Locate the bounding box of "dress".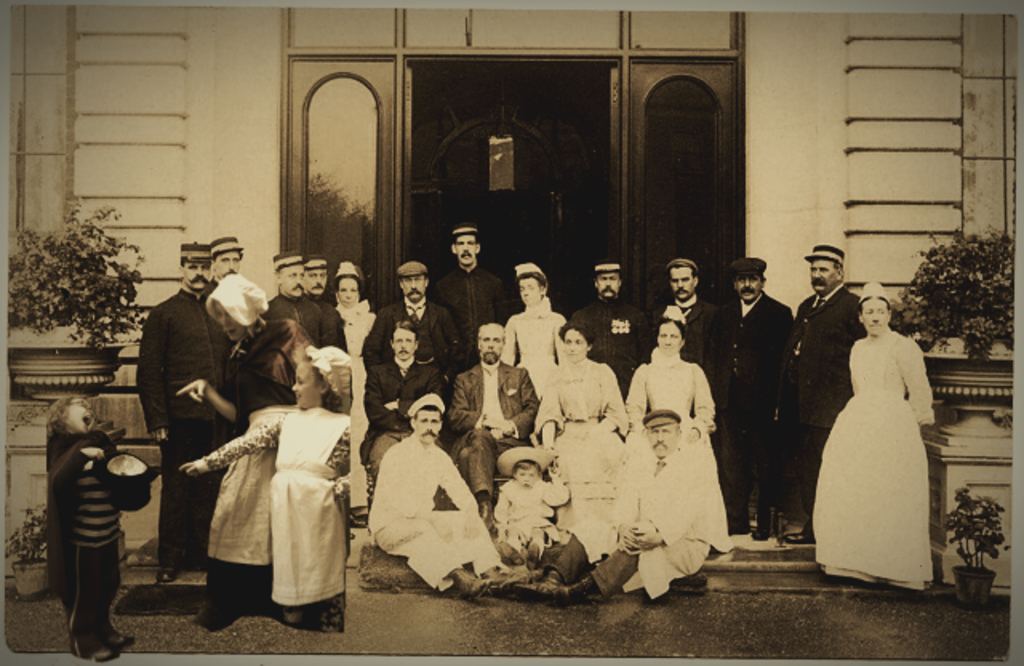
Bounding box: (334, 298, 379, 504).
